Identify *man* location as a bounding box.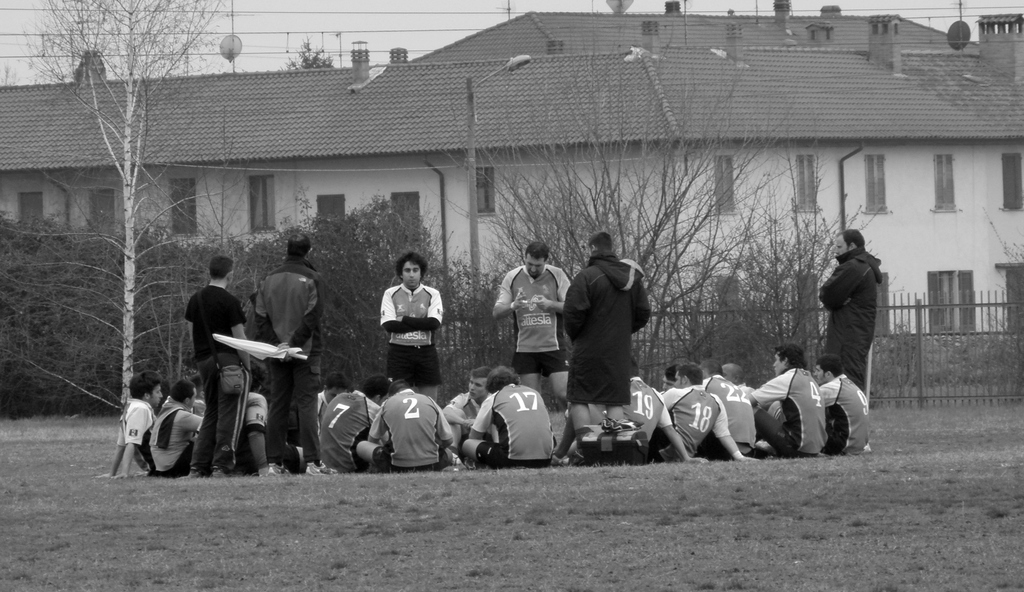
<region>186, 258, 273, 484</region>.
